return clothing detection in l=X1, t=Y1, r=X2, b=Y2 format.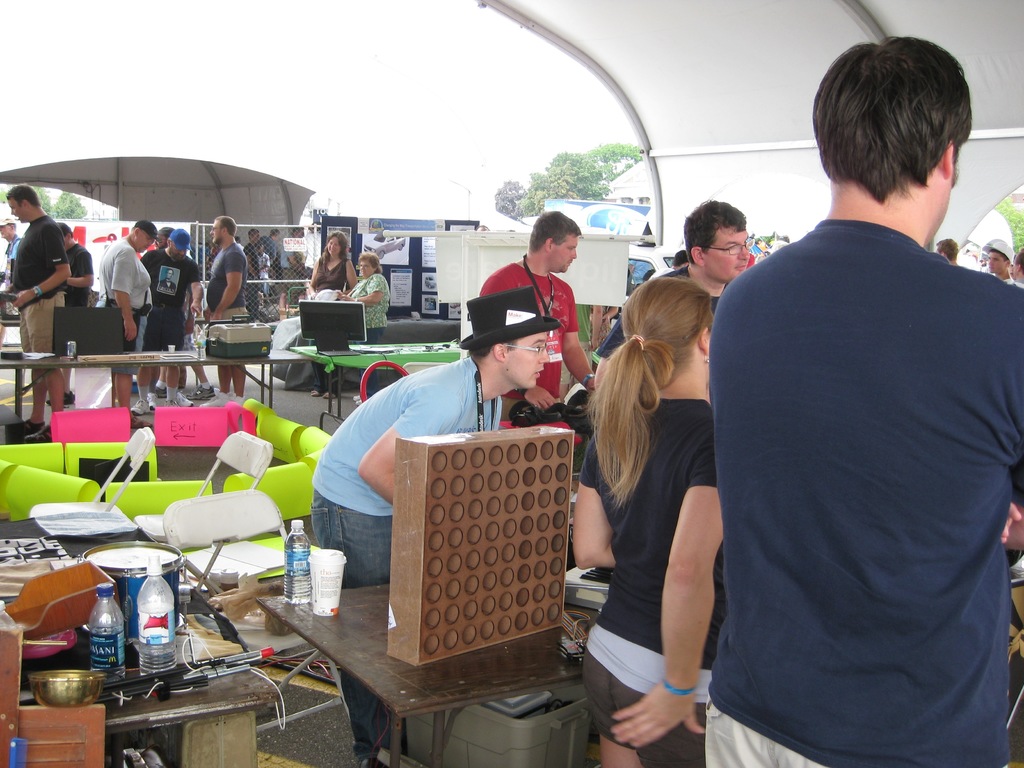
l=312, t=253, r=348, b=298.
